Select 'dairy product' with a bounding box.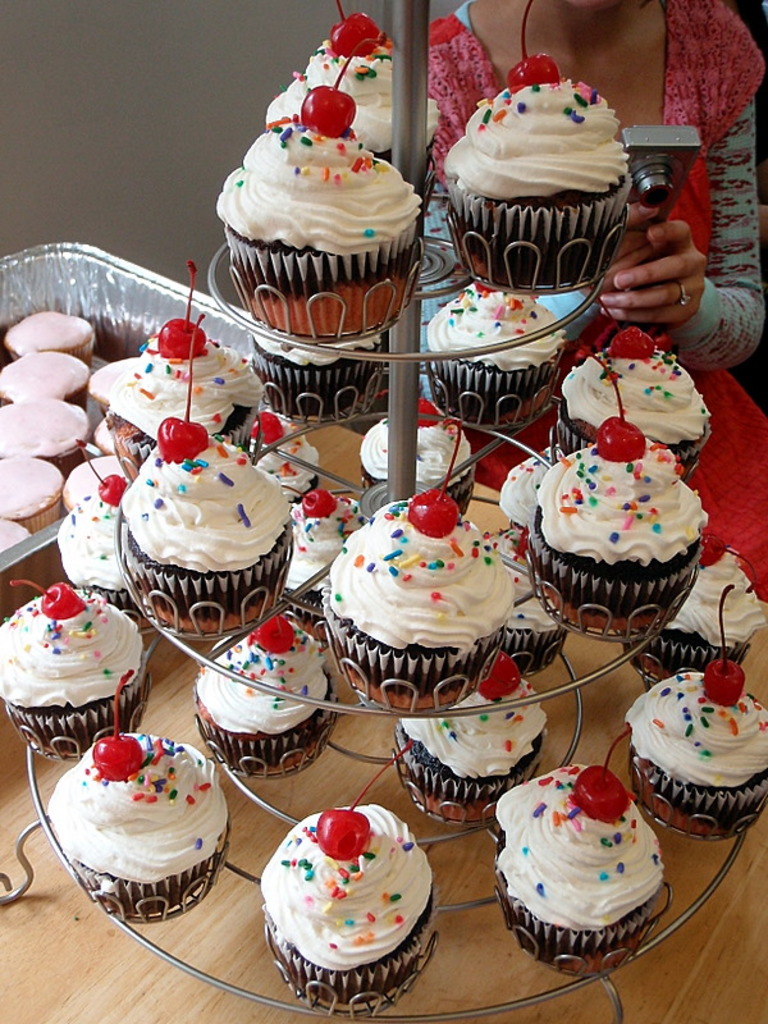
[x1=548, y1=439, x2=708, y2=576].
